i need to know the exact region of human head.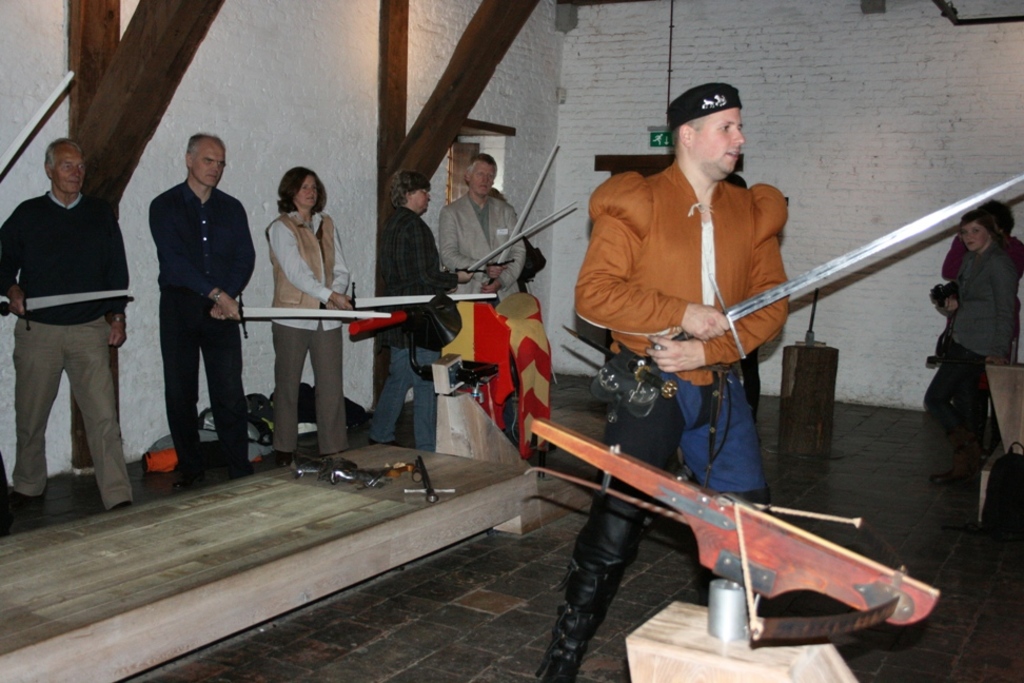
Region: box=[184, 132, 227, 187].
